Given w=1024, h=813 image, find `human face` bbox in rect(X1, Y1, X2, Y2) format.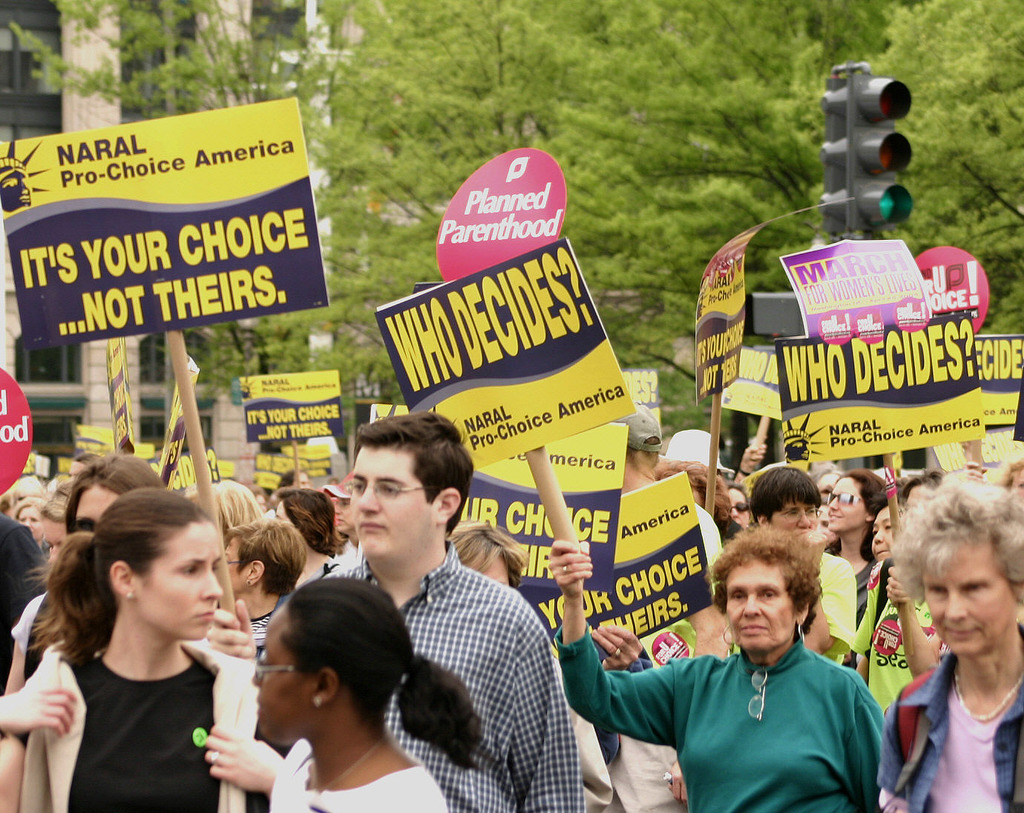
rect(27, 491, 71, 549).
